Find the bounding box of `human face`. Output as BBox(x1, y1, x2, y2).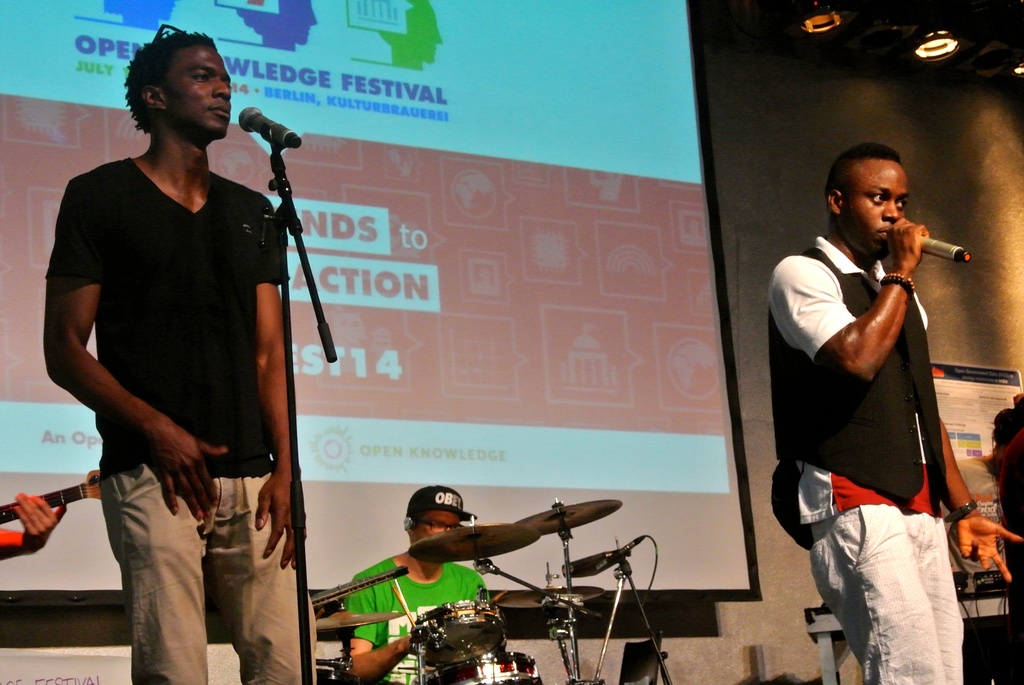
BBox(166, 40, 233, 134).
